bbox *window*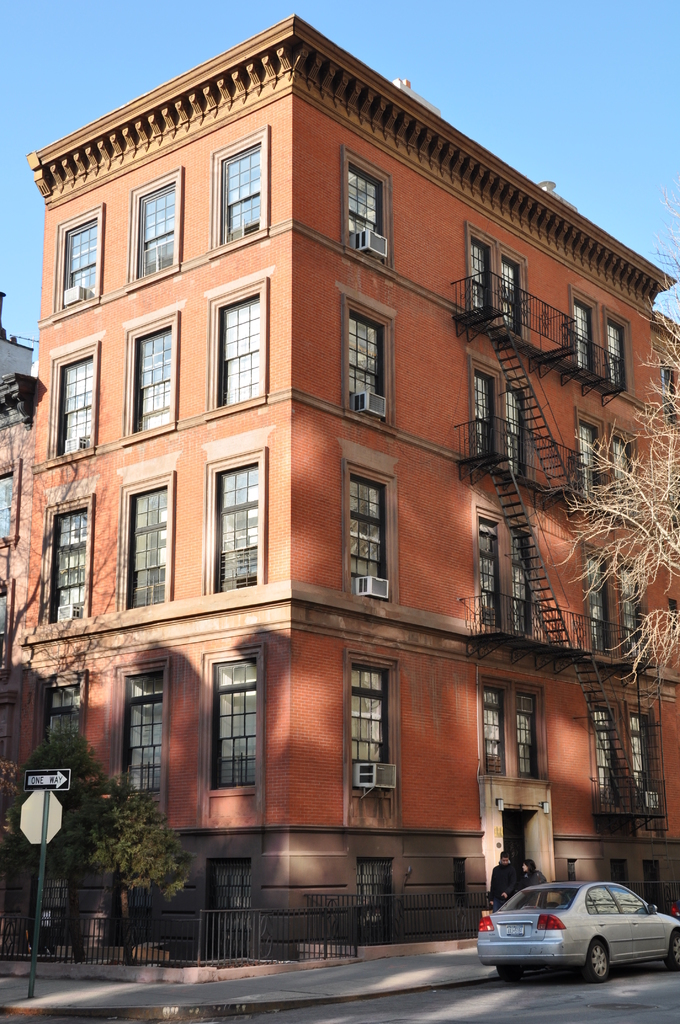
348 165 385 237
